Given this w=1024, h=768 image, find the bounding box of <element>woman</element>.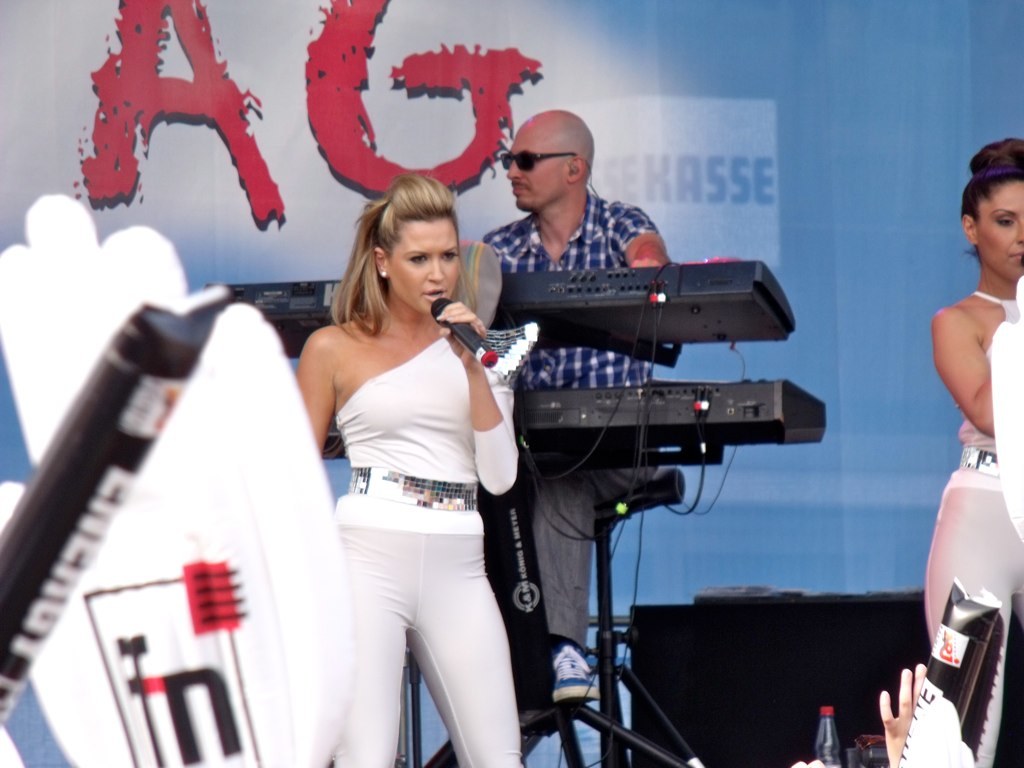
region(922, 136, 1023, 767).
